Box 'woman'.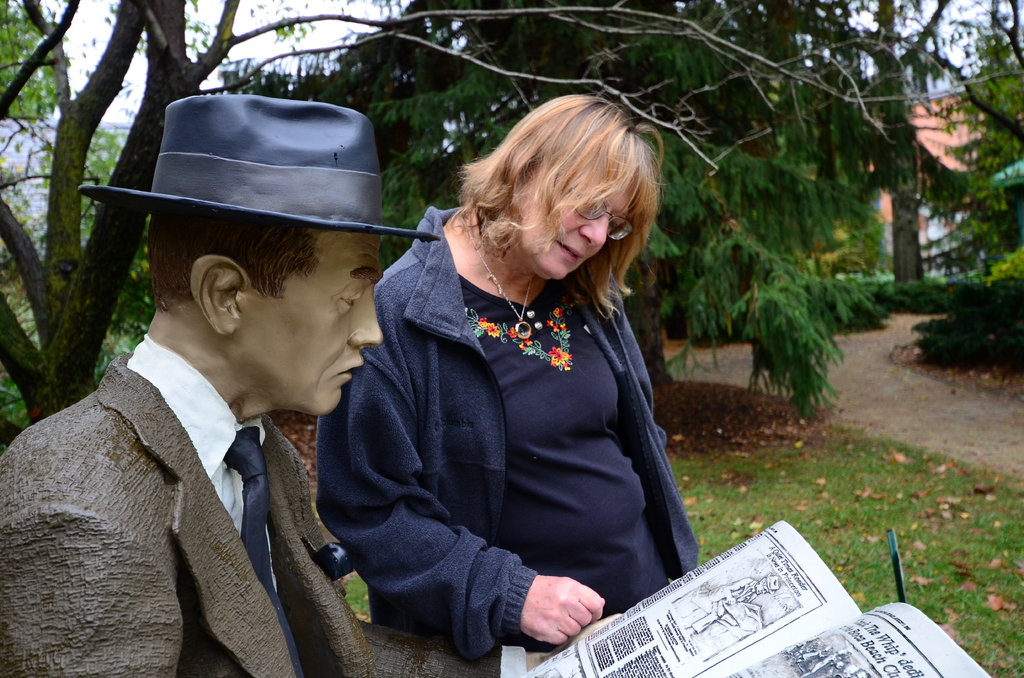
[297,88,709,663].
